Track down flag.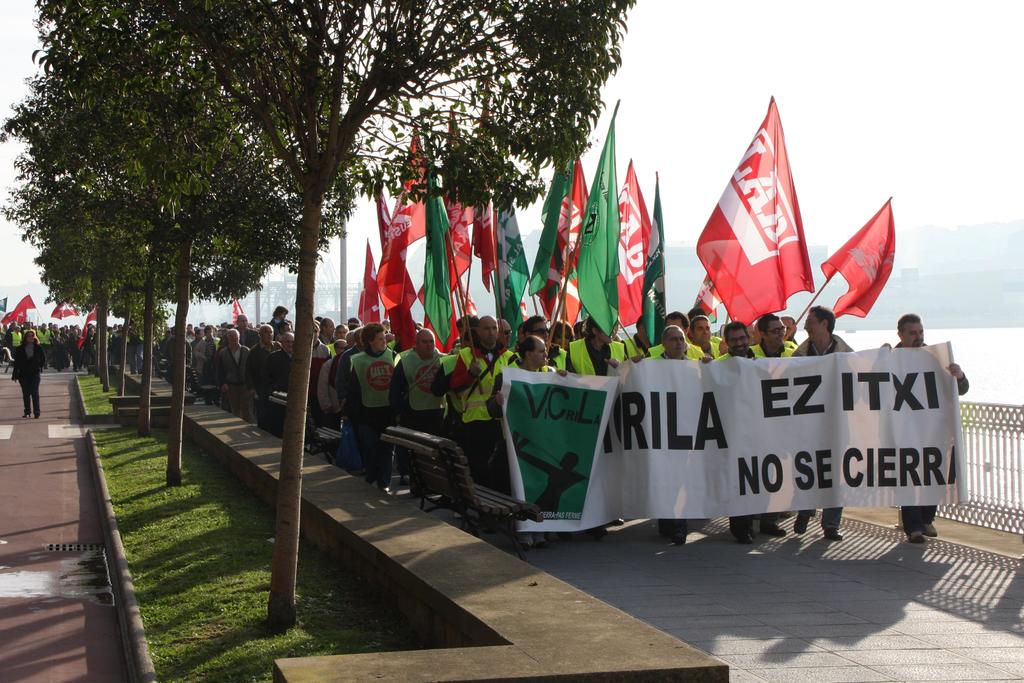
Tracked to pyautogui.locateOnScreen(487, 192, 525, 336).
